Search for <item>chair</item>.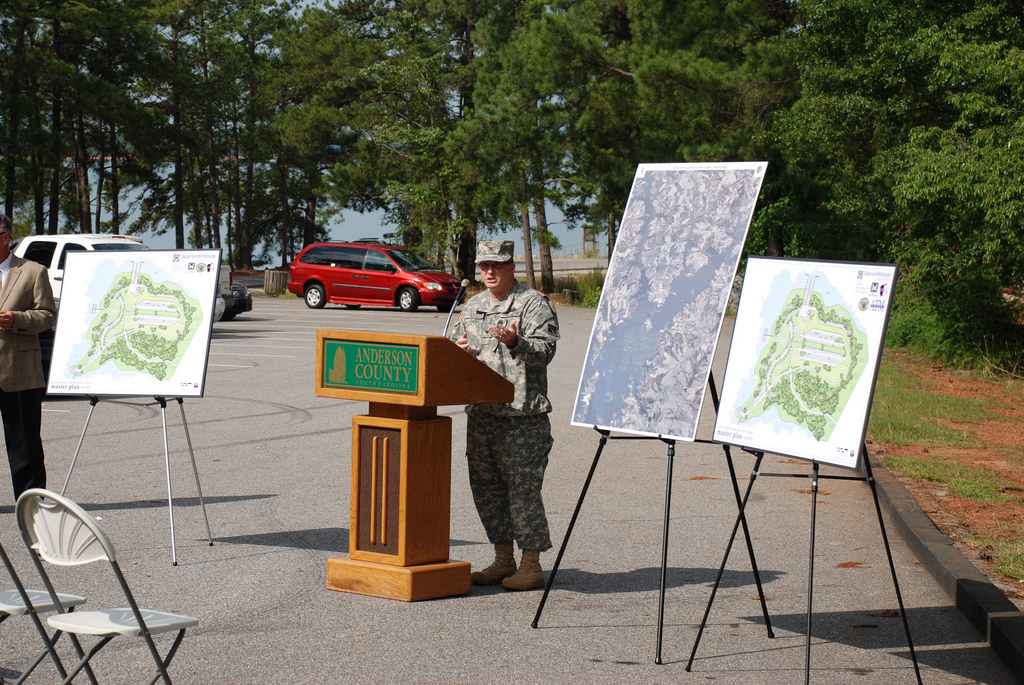
Found at box(0, 541, 87, 684).
